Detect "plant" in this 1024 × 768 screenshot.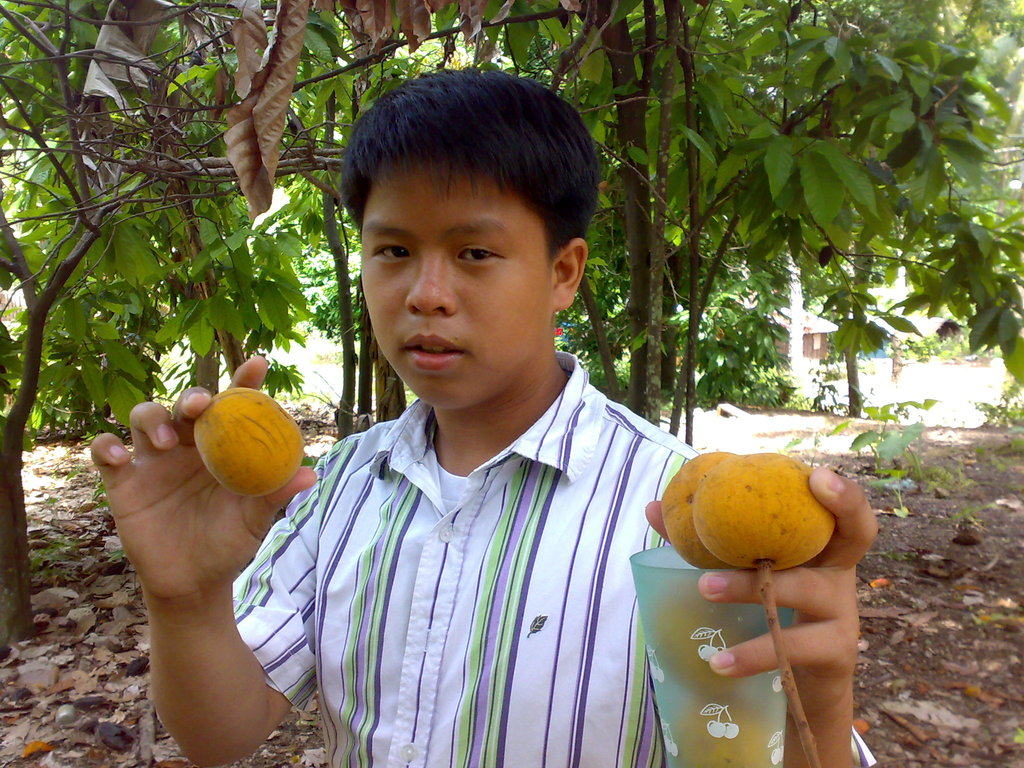
Detection: 943:499:996:525.
